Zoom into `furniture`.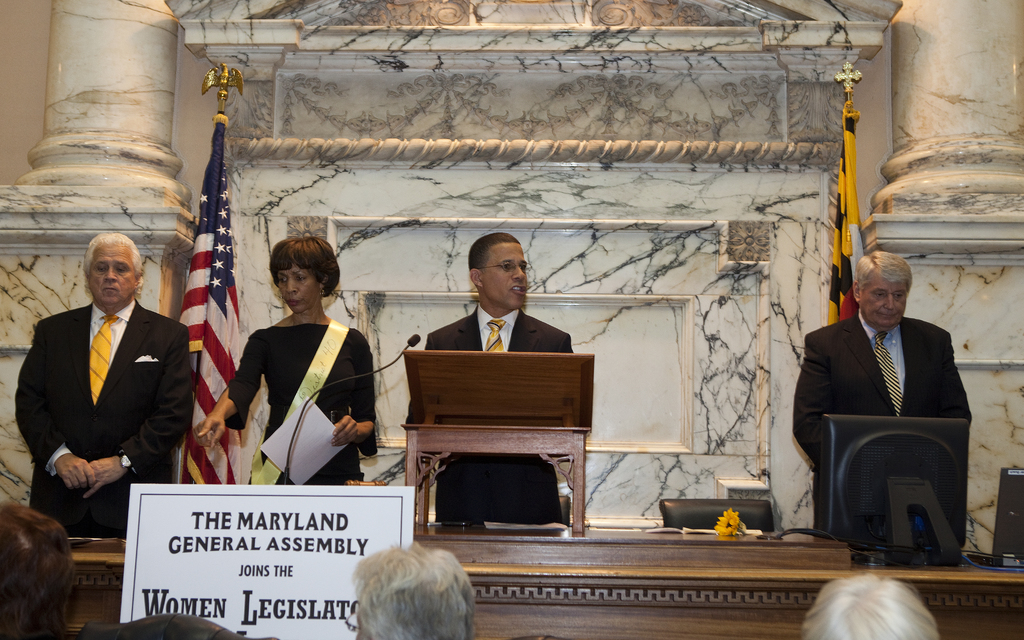
Zoom target: select_region(65, 532, 1023, 639).
